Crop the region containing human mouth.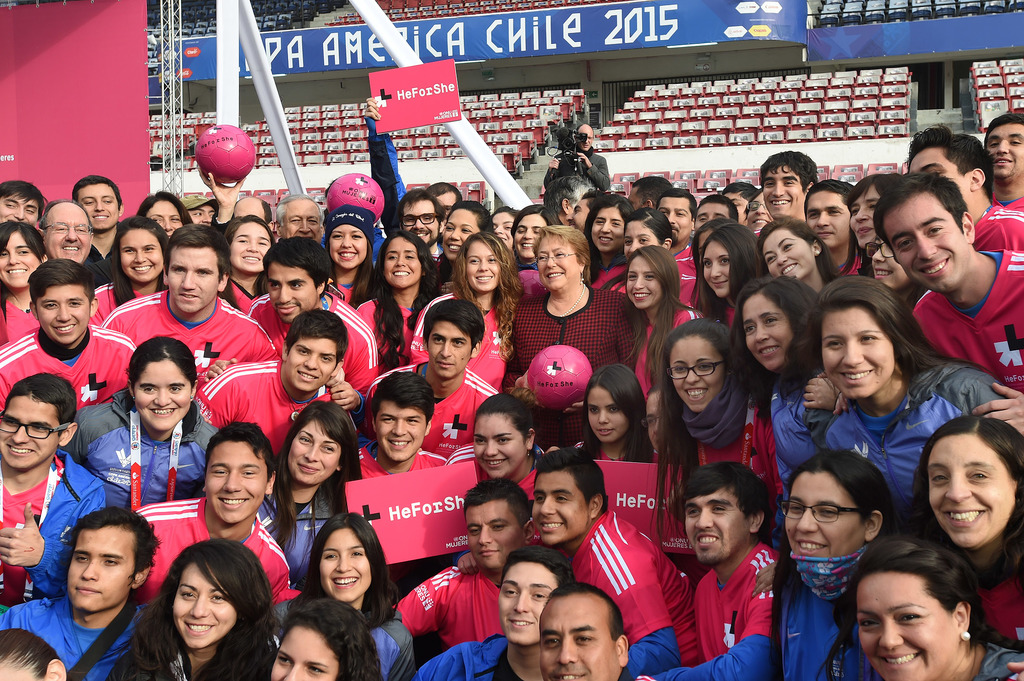
Crop region: Rect(330, 574, 360, 589).
